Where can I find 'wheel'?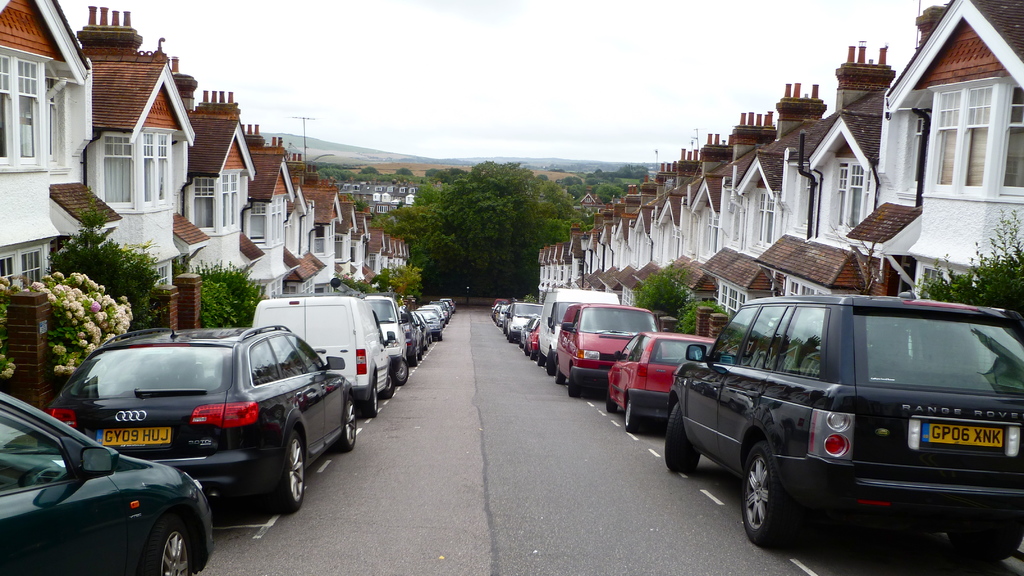
You can find it at [left=144, top=518, right=194, bottom=575].
